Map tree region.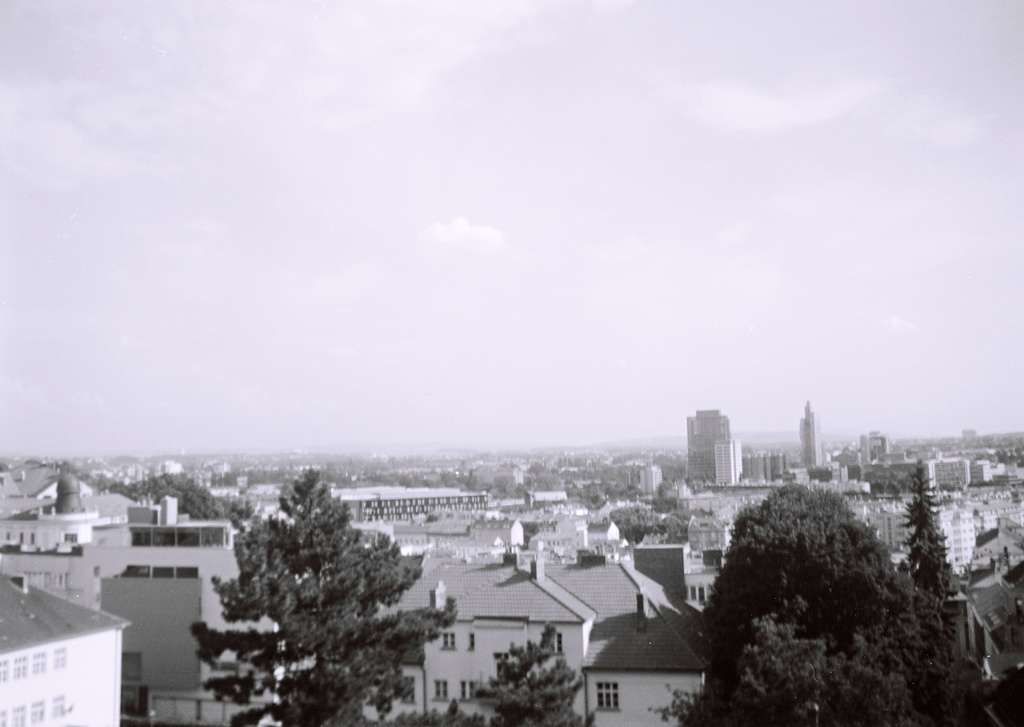
Mapped to pyautogui.locateOnScreen(196, 465, 425, 710).
